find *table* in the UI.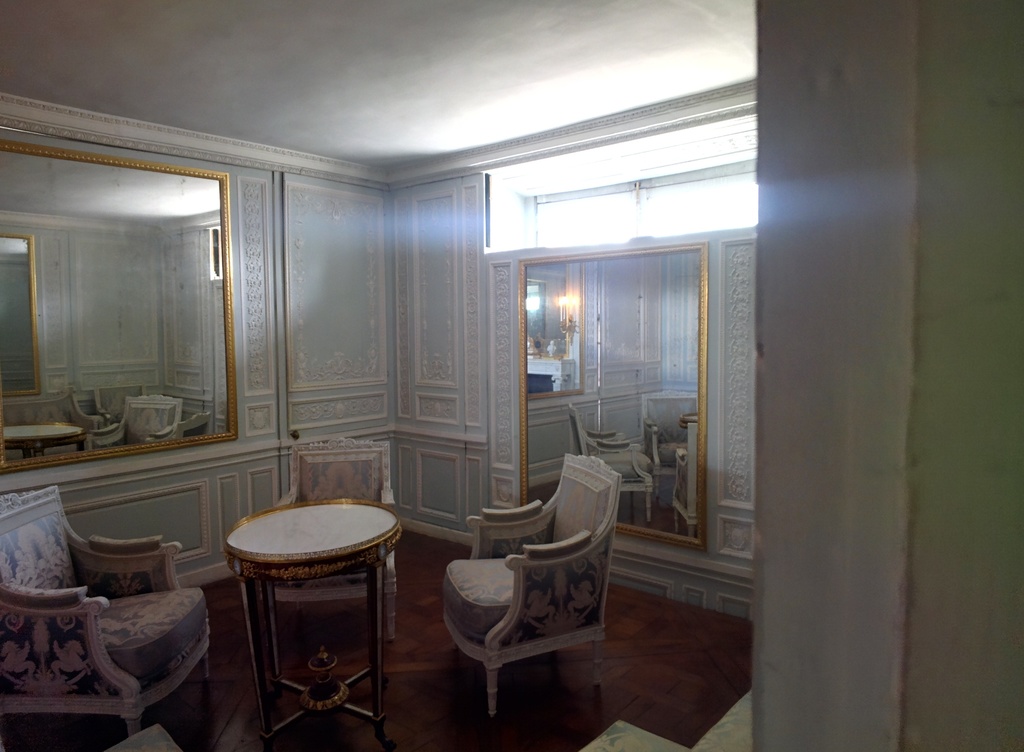
UI element at 8 417 88 461.
